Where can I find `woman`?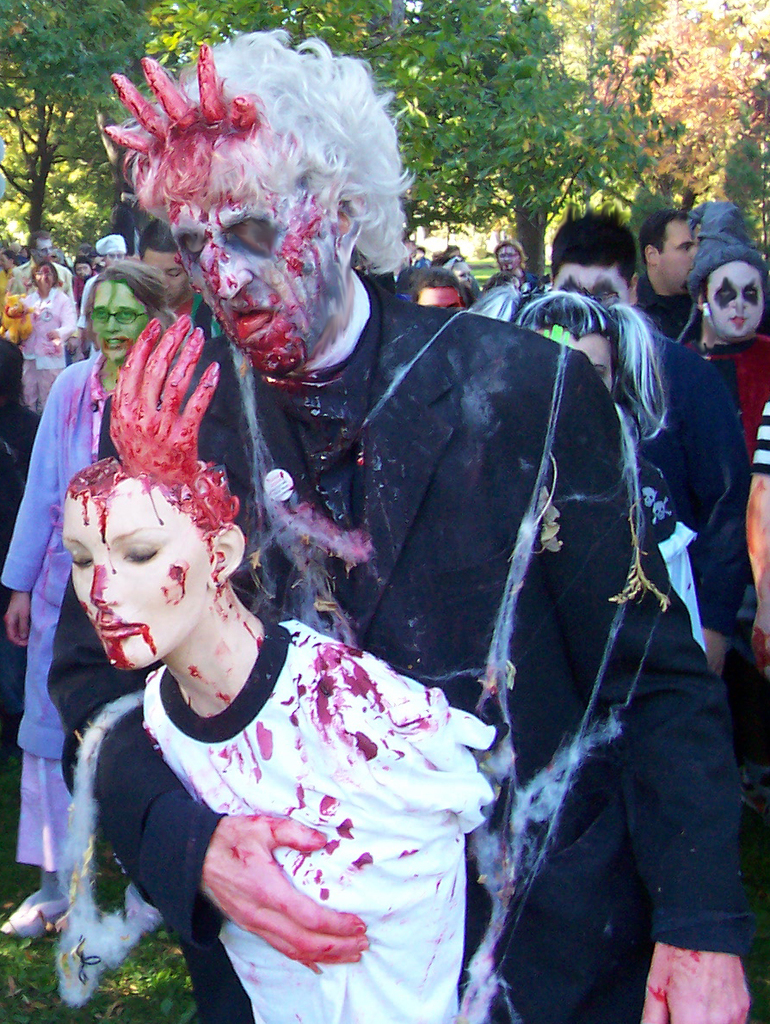
You can find it at box(54, 458, 490, 1023).
